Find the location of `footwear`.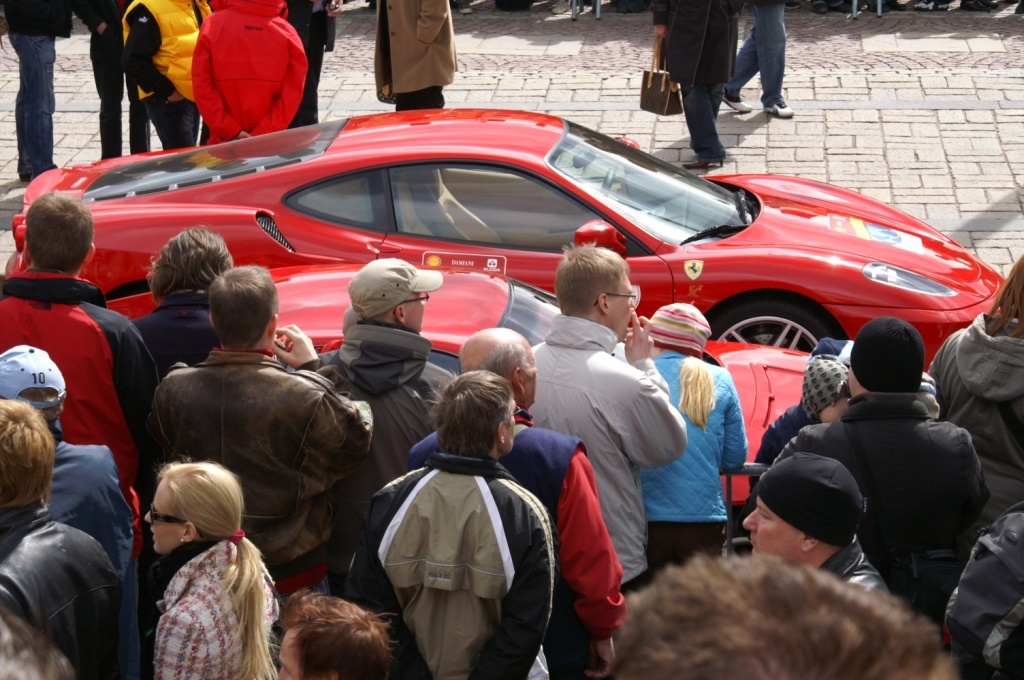
Location: select_region(18, 161, 58, 184).
